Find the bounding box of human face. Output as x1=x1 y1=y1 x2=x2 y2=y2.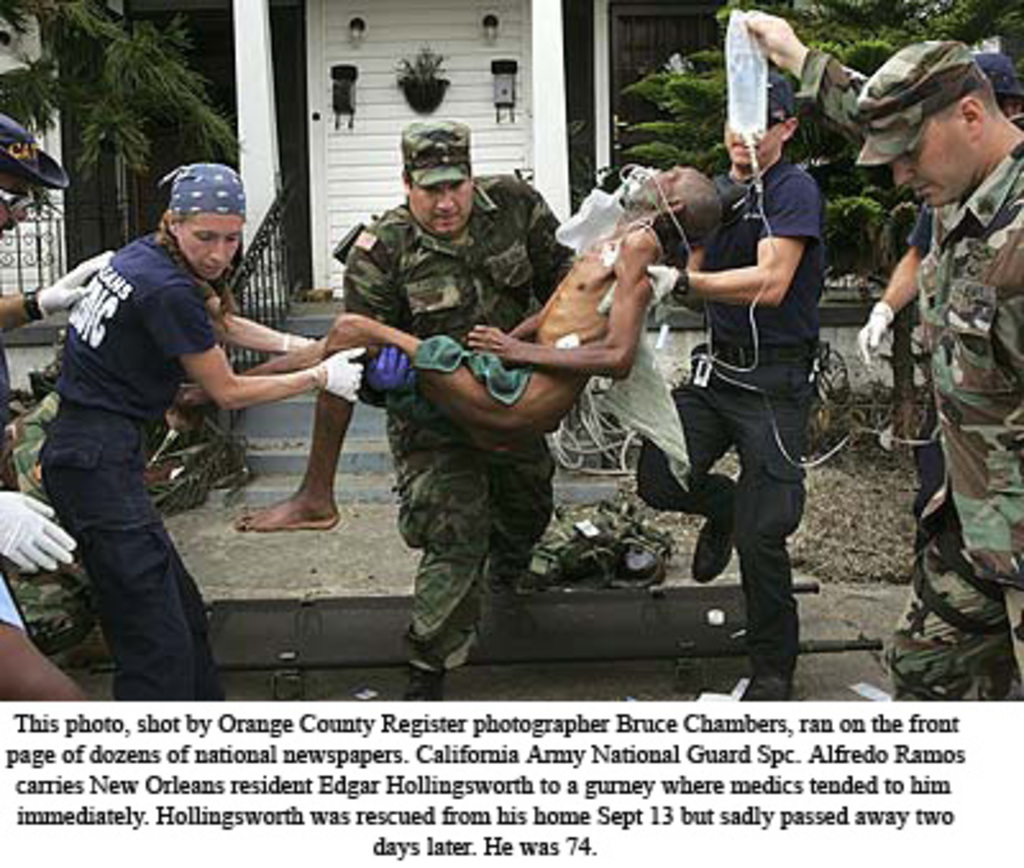
x1=724 y1=102 x2=778 y2=169.
